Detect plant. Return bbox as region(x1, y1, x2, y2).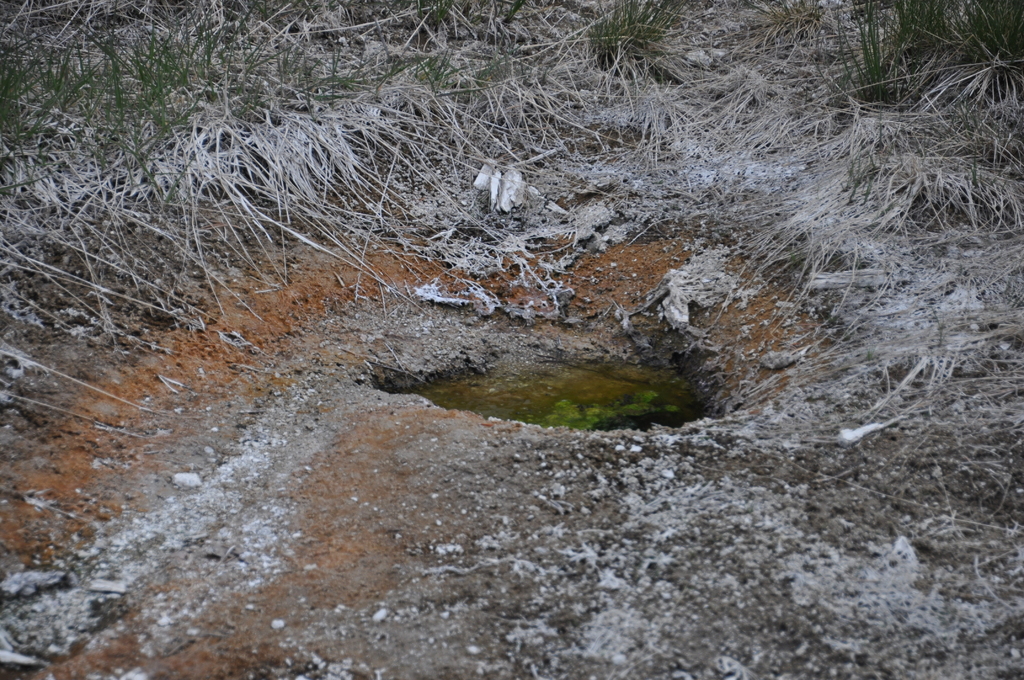
region(572, 0, 698, 85).
